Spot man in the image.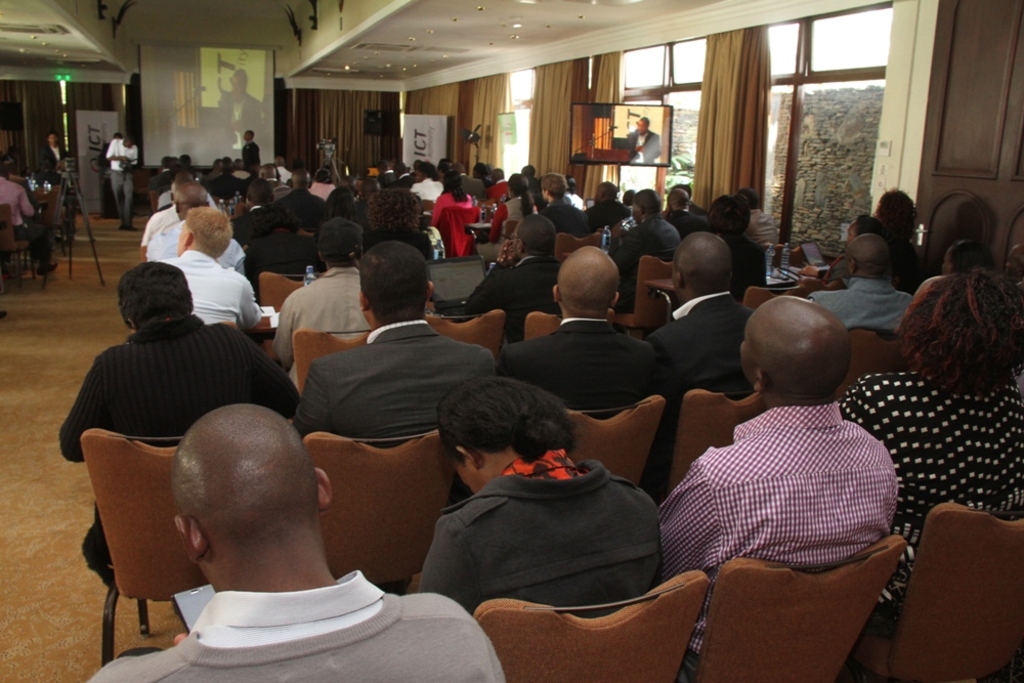
man found at detection(662, 244, 755, 390).
